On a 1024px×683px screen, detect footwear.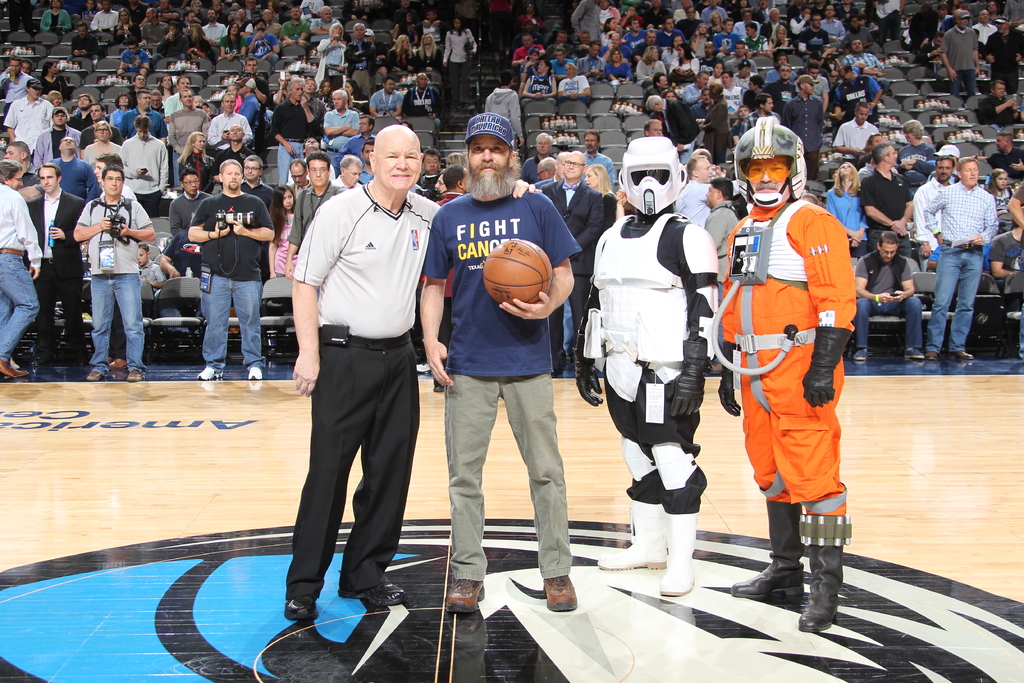
l=947, t=347, r=975, b=360.
